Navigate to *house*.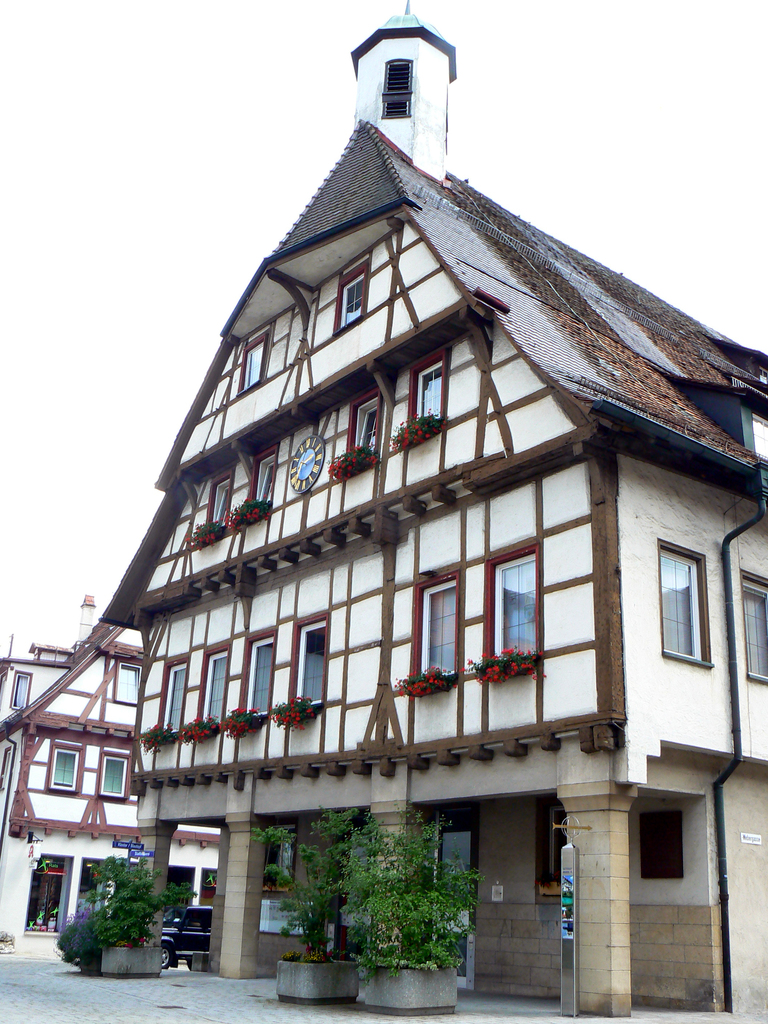
Navigation target: 38 45 746 1021.
